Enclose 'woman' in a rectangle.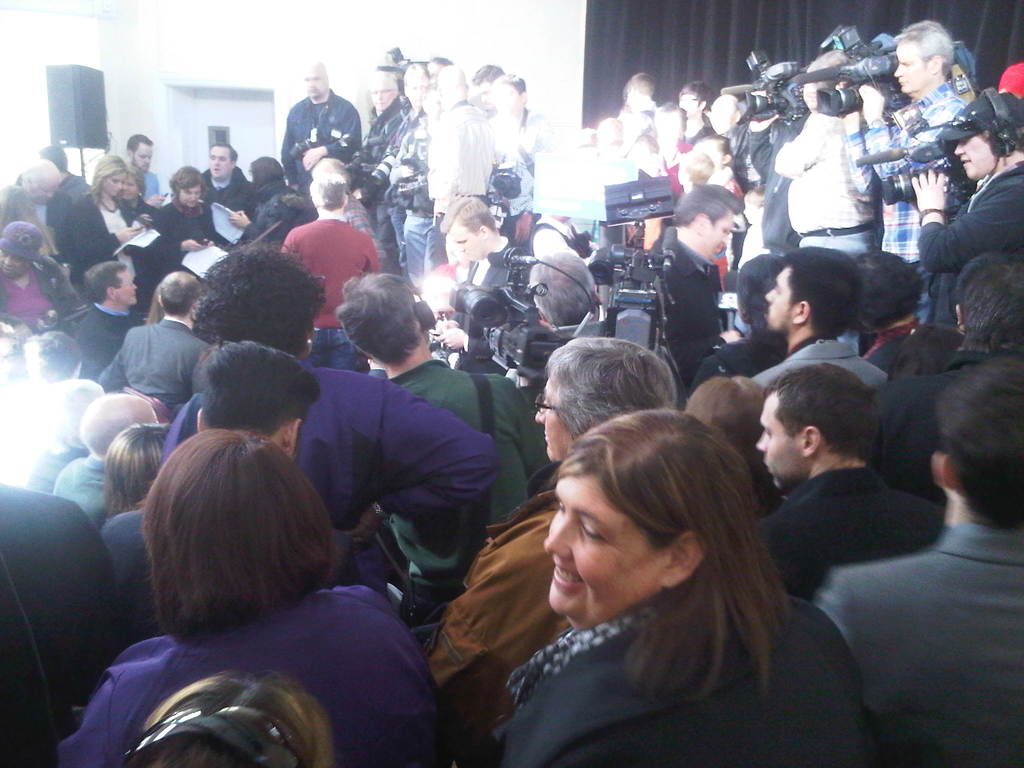
454/407/861/767.
